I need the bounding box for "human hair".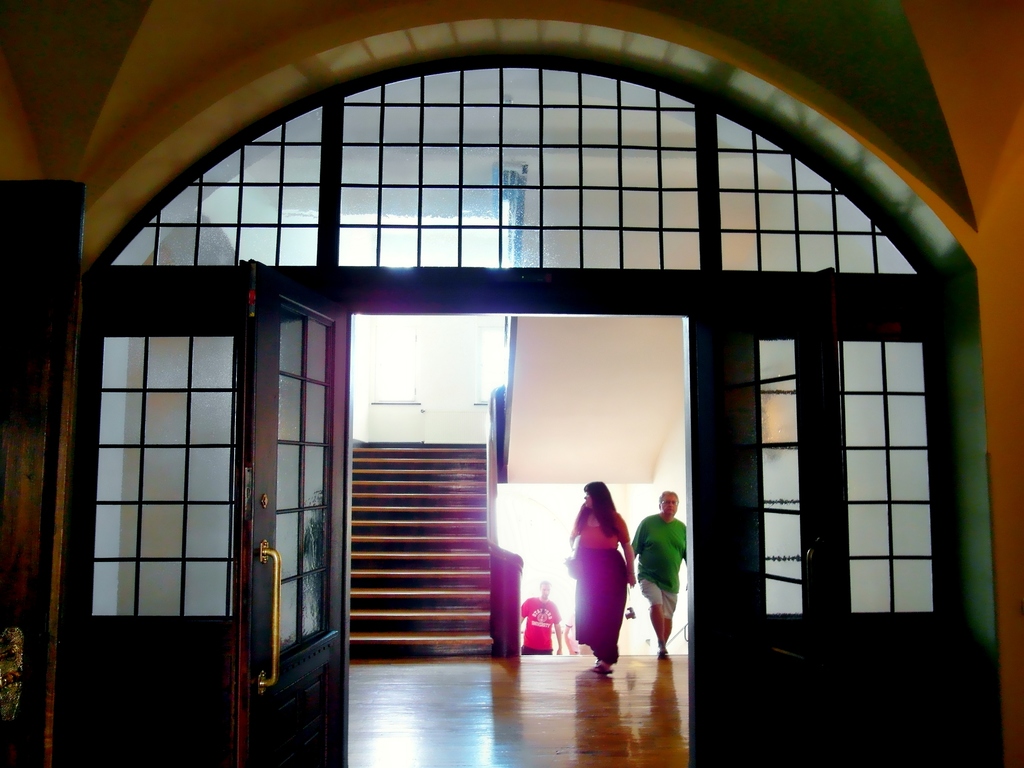
Here it is: [left=538, top=582, right=552, bottom=590].
